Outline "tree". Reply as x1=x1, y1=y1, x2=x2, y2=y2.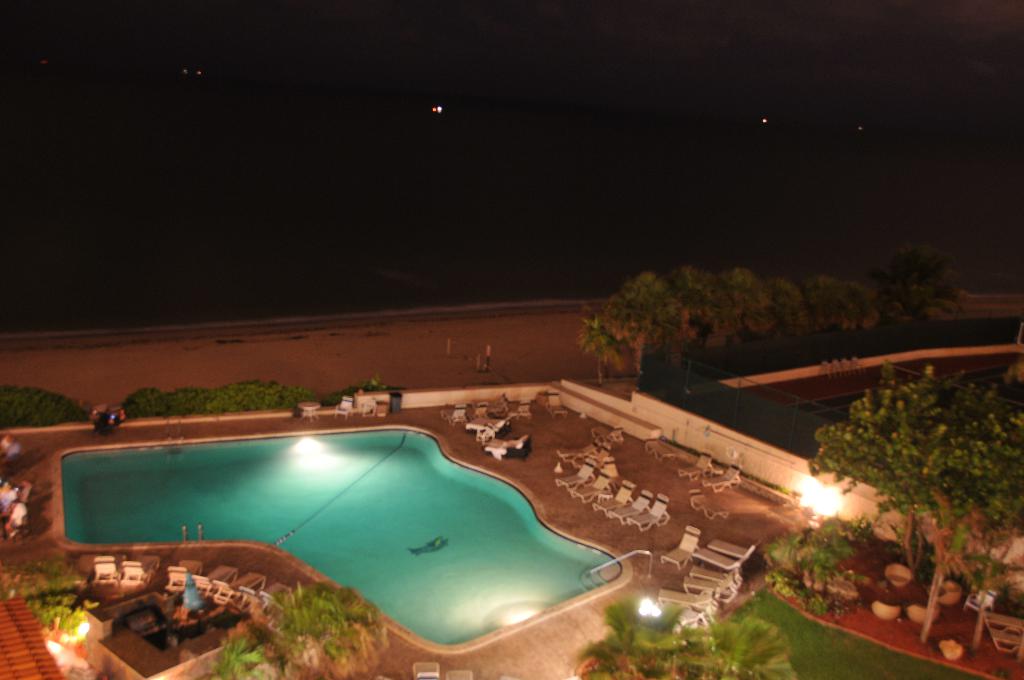
x1=29, y1=585, x2=83, y2=638.
